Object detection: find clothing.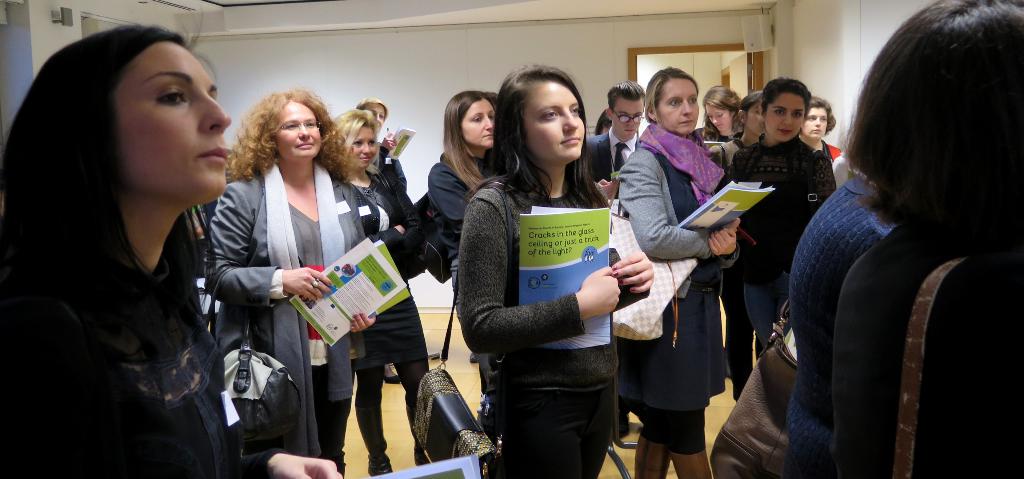
bbox=[787, 174, 897, 478].
